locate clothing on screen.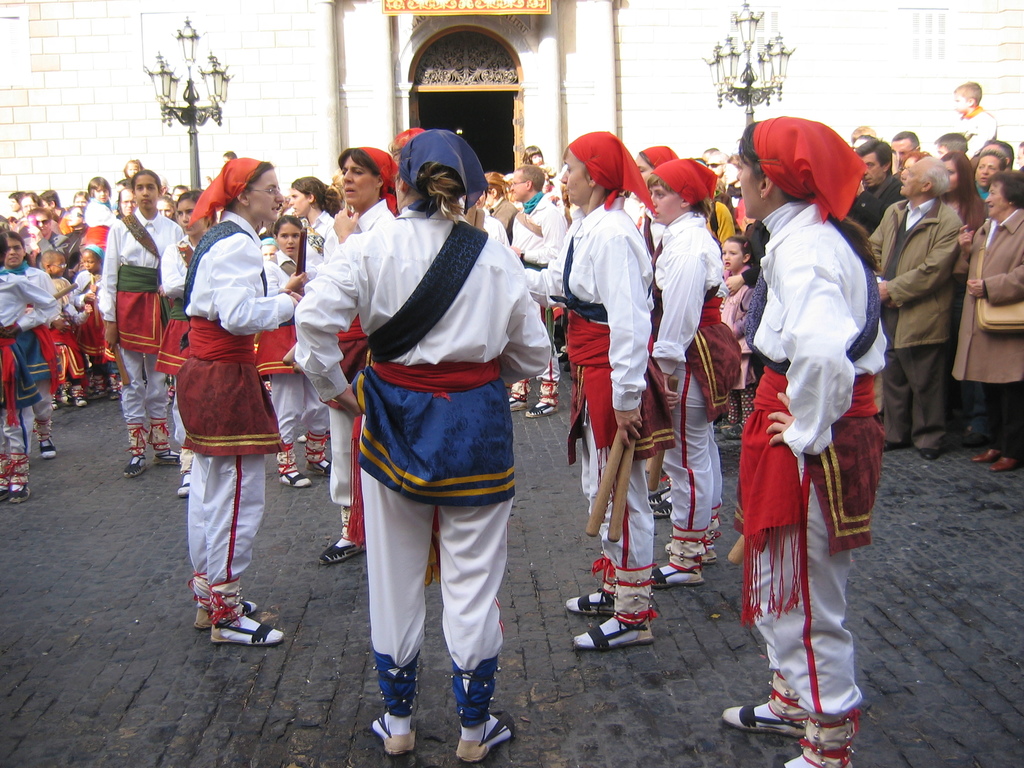
On screen at bbox=[0, 270, 58, 484].
